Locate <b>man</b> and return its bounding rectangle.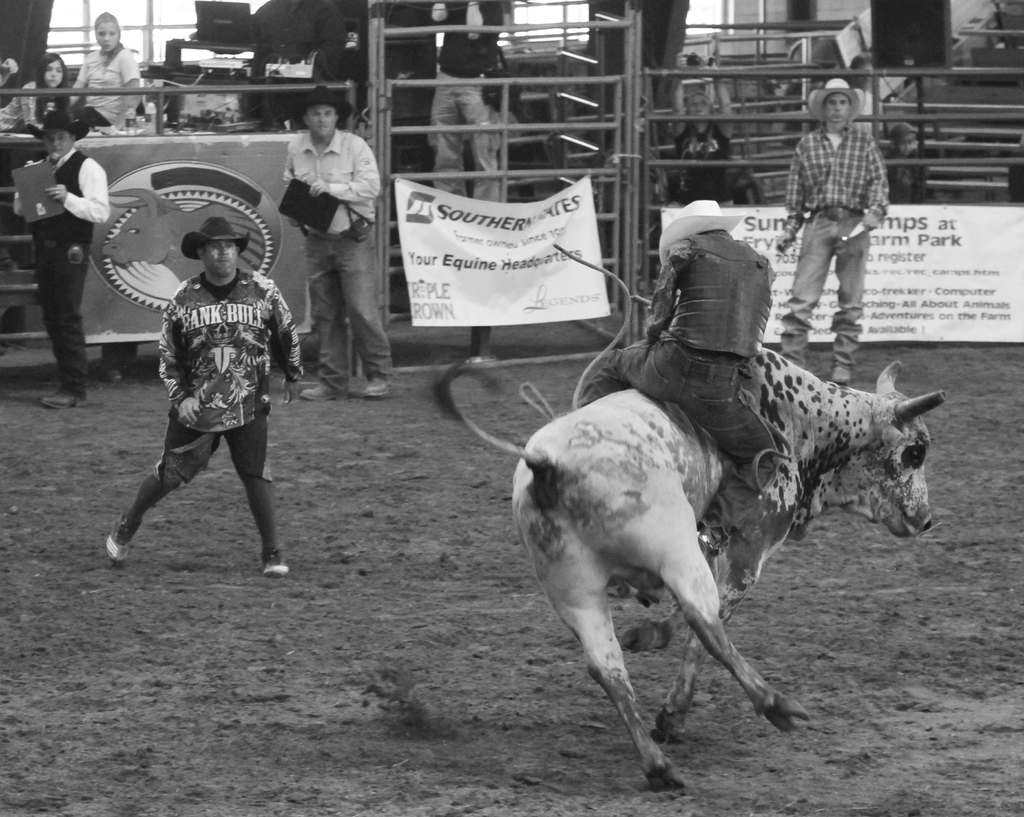
box=[281, 86, 390, 407].
